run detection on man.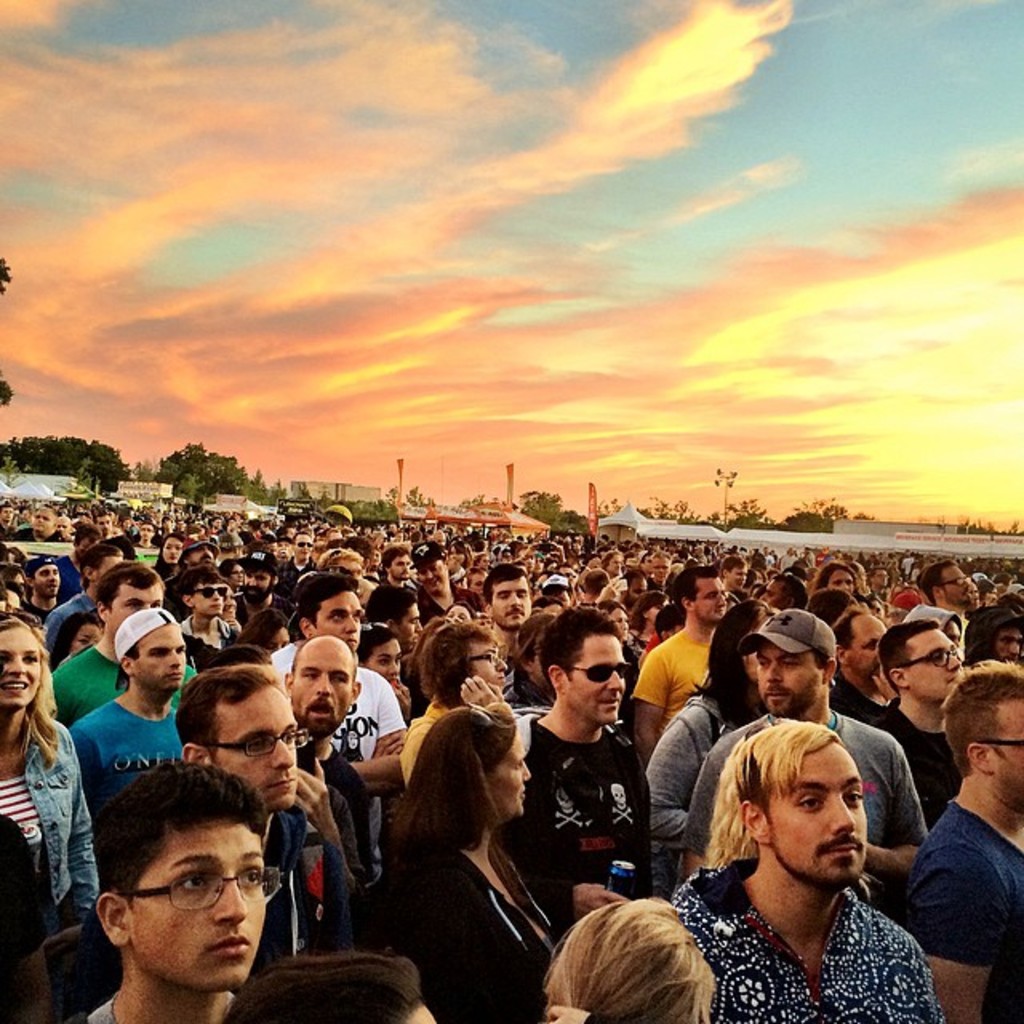
Result: locate(670, 717, 941, 1022).
